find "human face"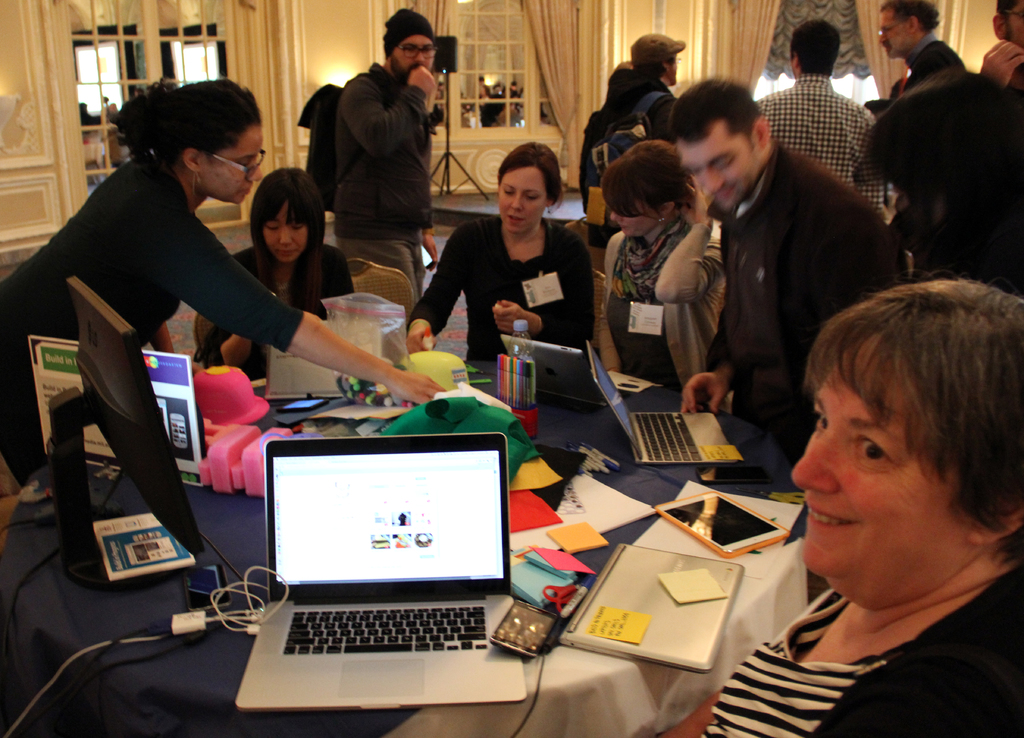
select_region(613, 200, 655, 234)
